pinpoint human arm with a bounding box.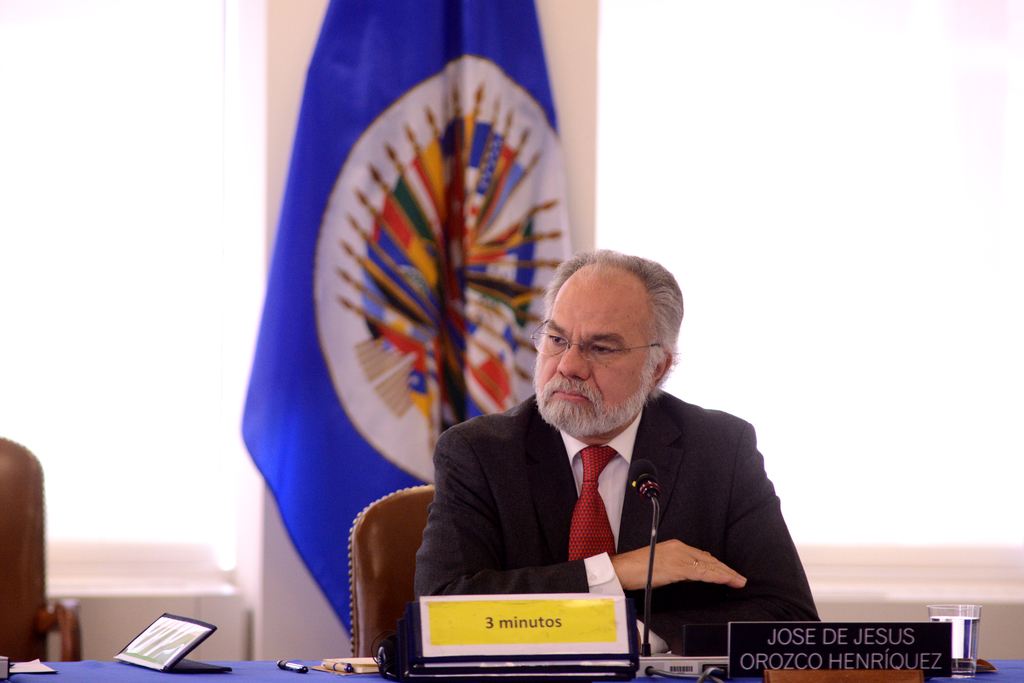
638/419/822/655.
